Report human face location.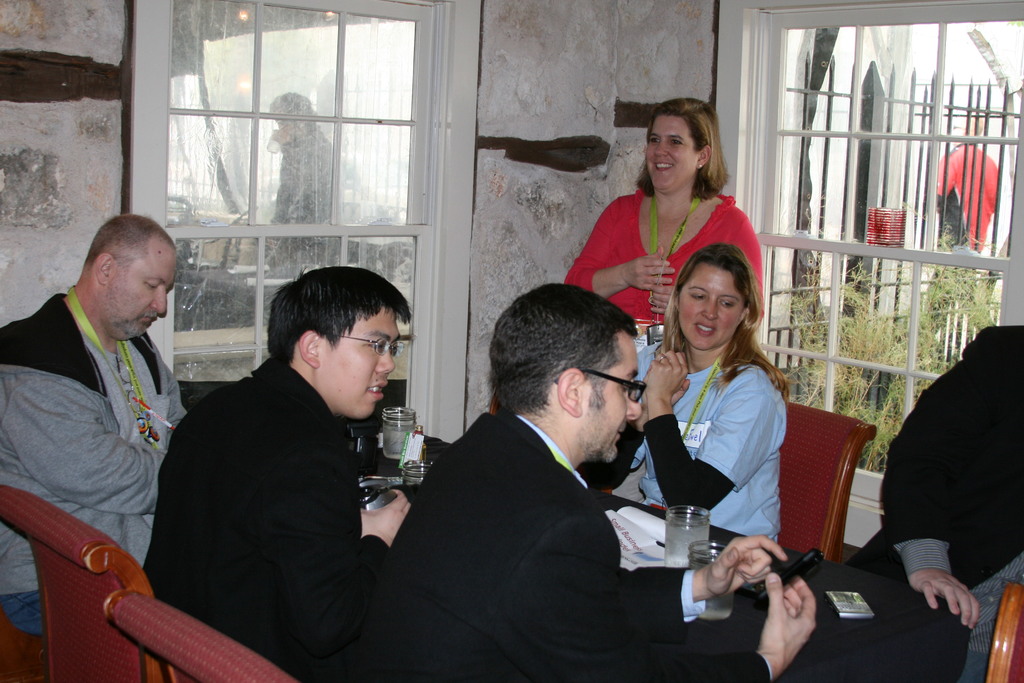
Report: box(321, 299, 395, 417).
